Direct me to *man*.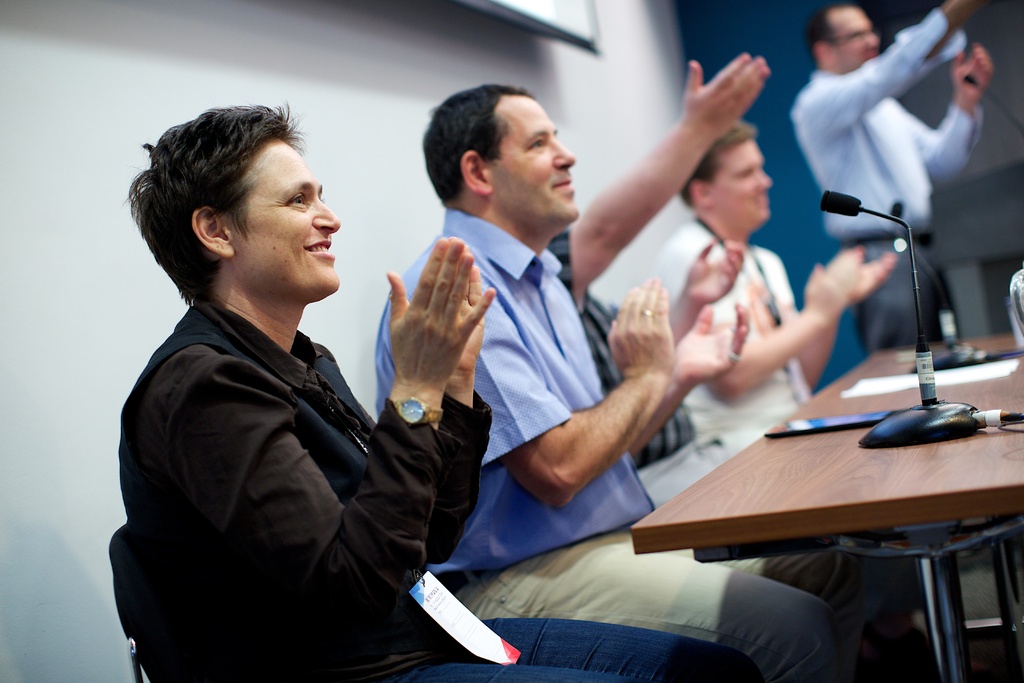
Direction: x1=119 y1=99 x2=766 y2=682.
